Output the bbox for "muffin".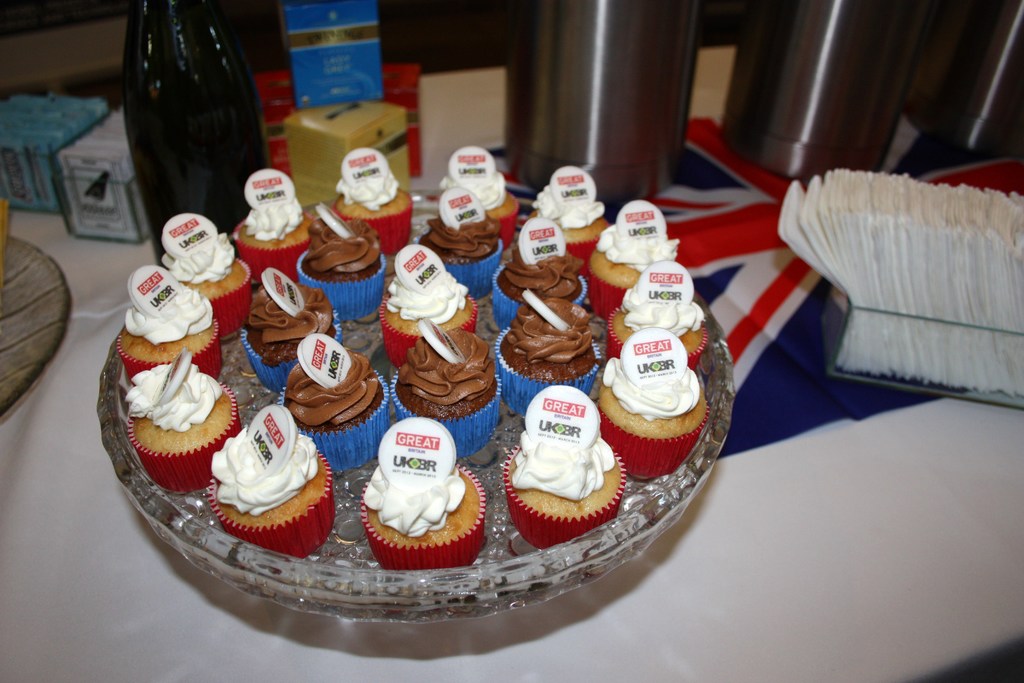
l=604, t=252, r=708, b=366.
